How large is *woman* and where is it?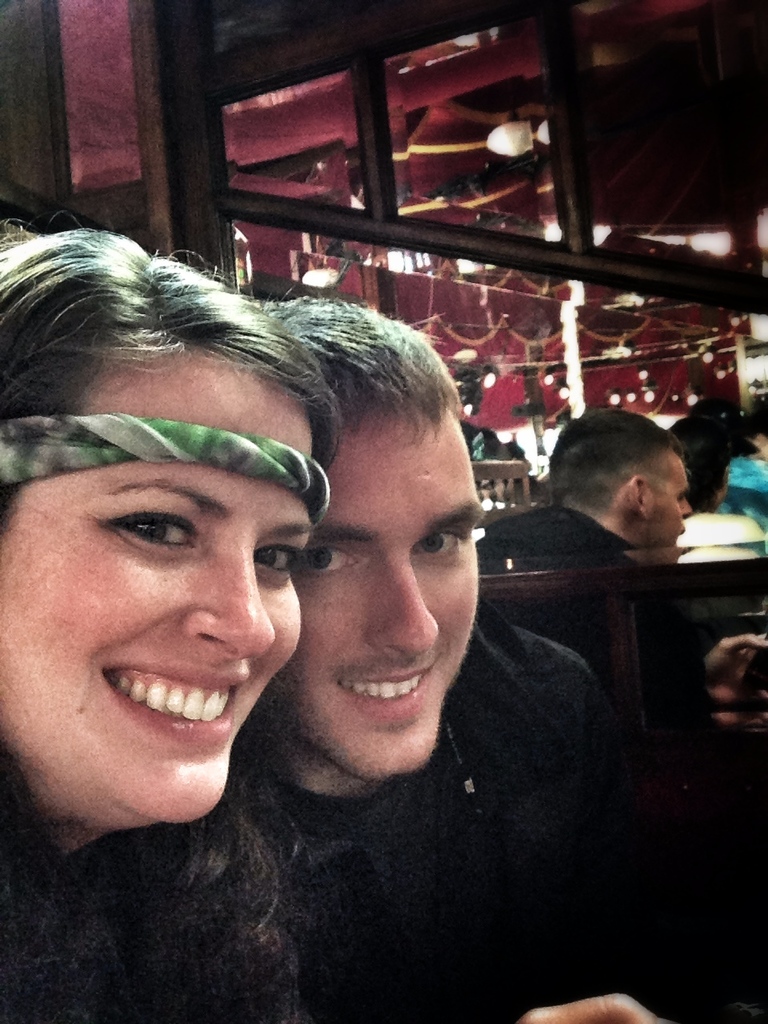
Bounding box: select_region(0, 214, 674, 1021).
